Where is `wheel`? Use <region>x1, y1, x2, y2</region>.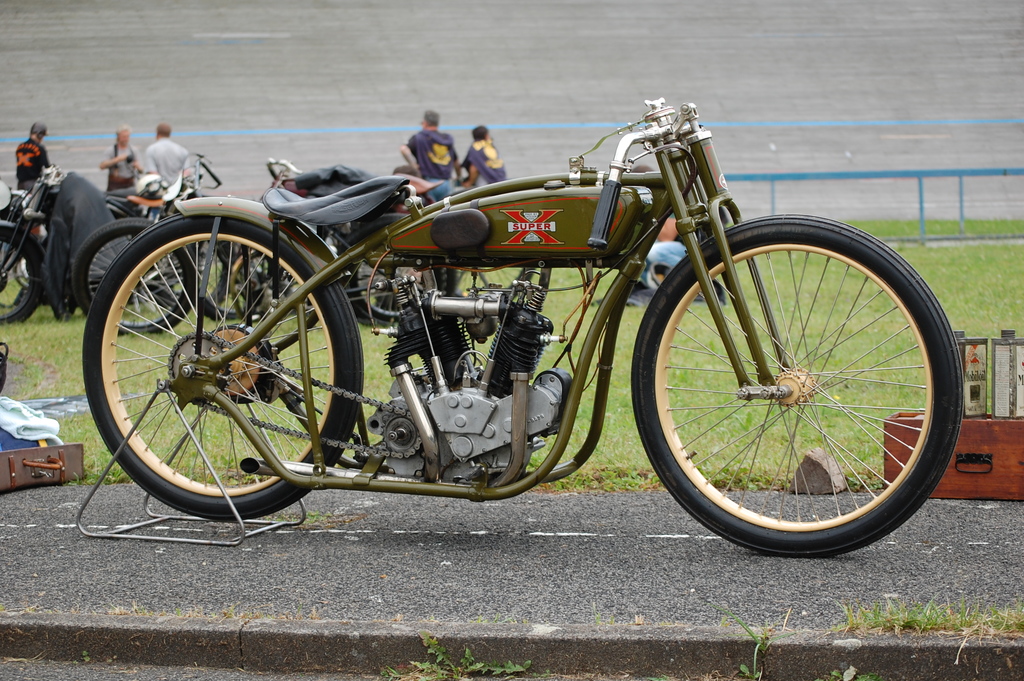
<region>353, 263, 435, 316</region>.
